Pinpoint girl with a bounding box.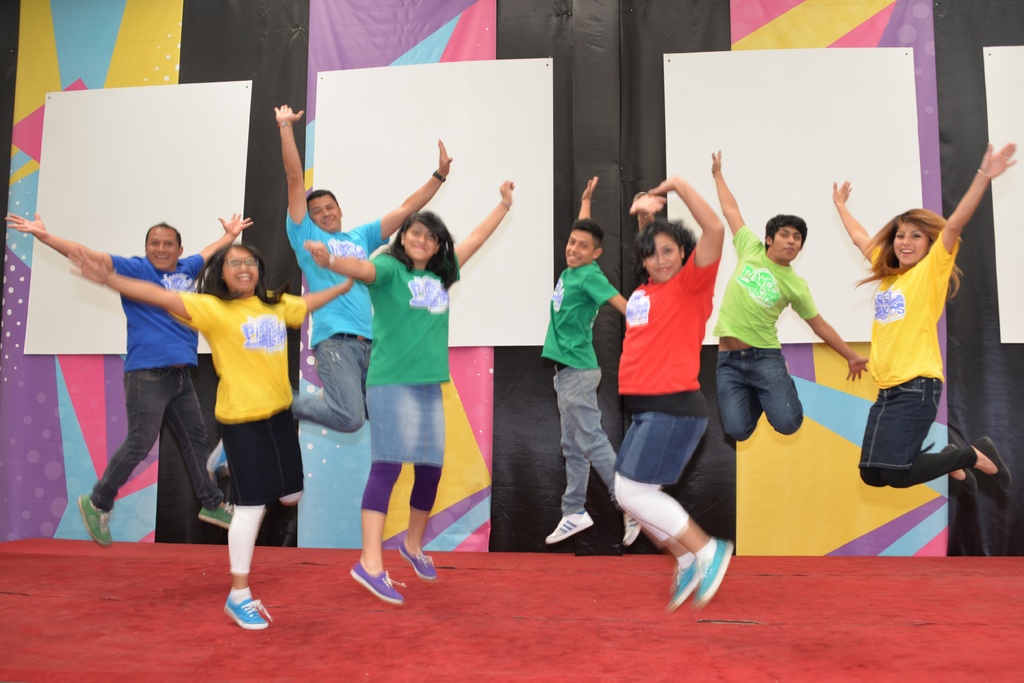
{"x1": 308, "y1": 186, "x2": 514, "y2": 602}.
